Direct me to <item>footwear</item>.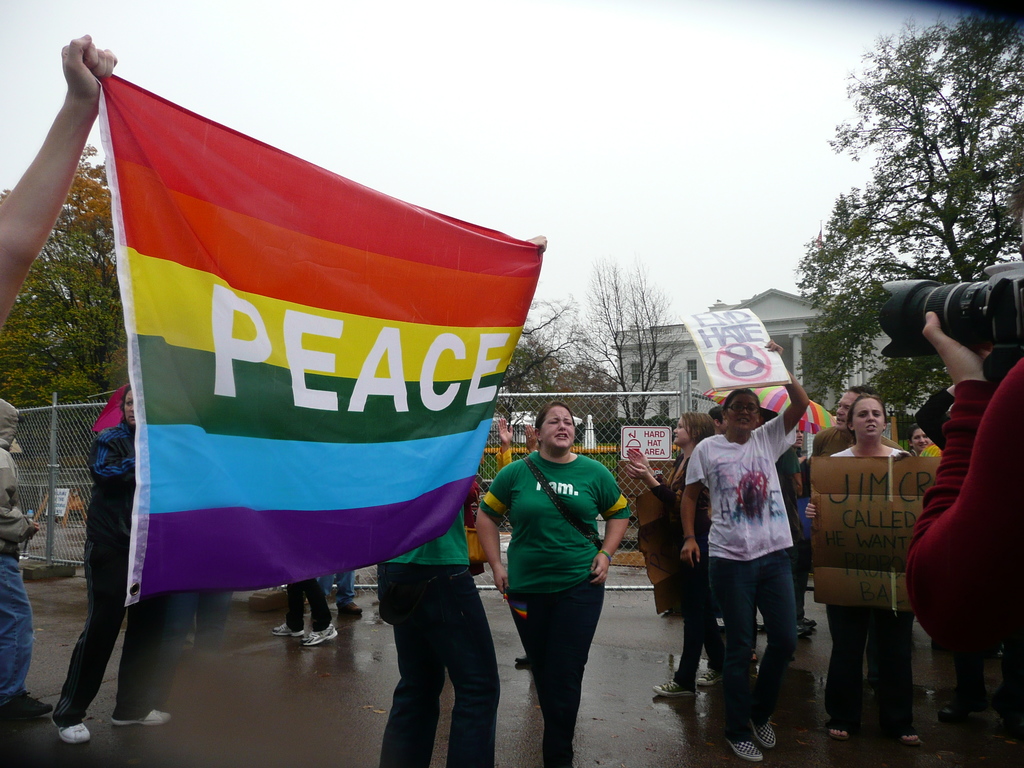
Direction: rect(336, 596, 360, 616).
